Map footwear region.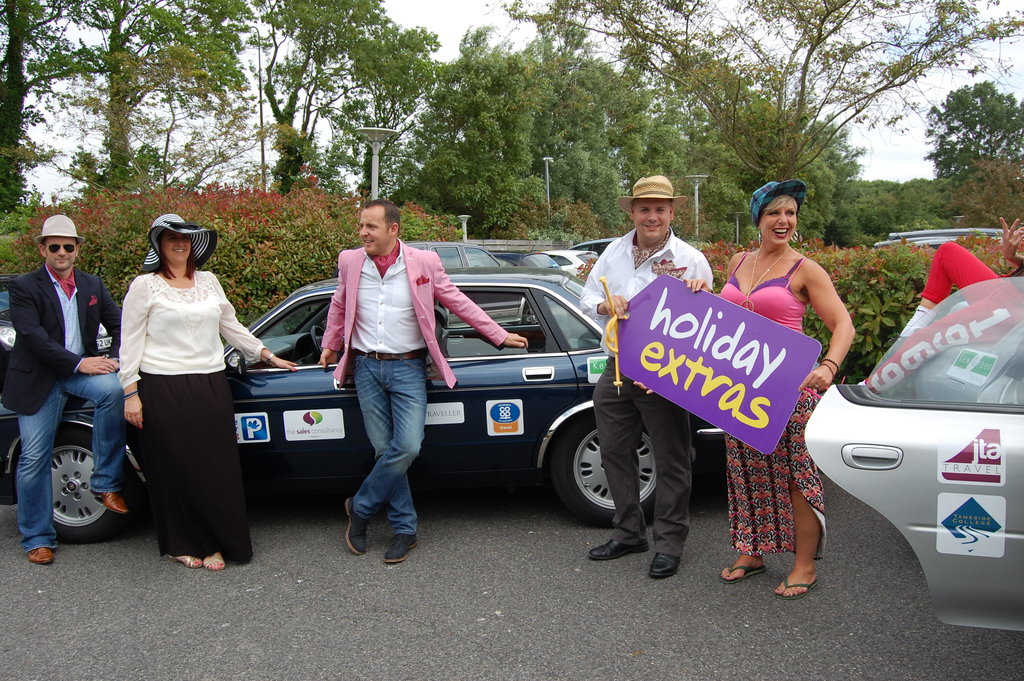
Mapped to (left=381, top=536, right=419, bottom=562).
